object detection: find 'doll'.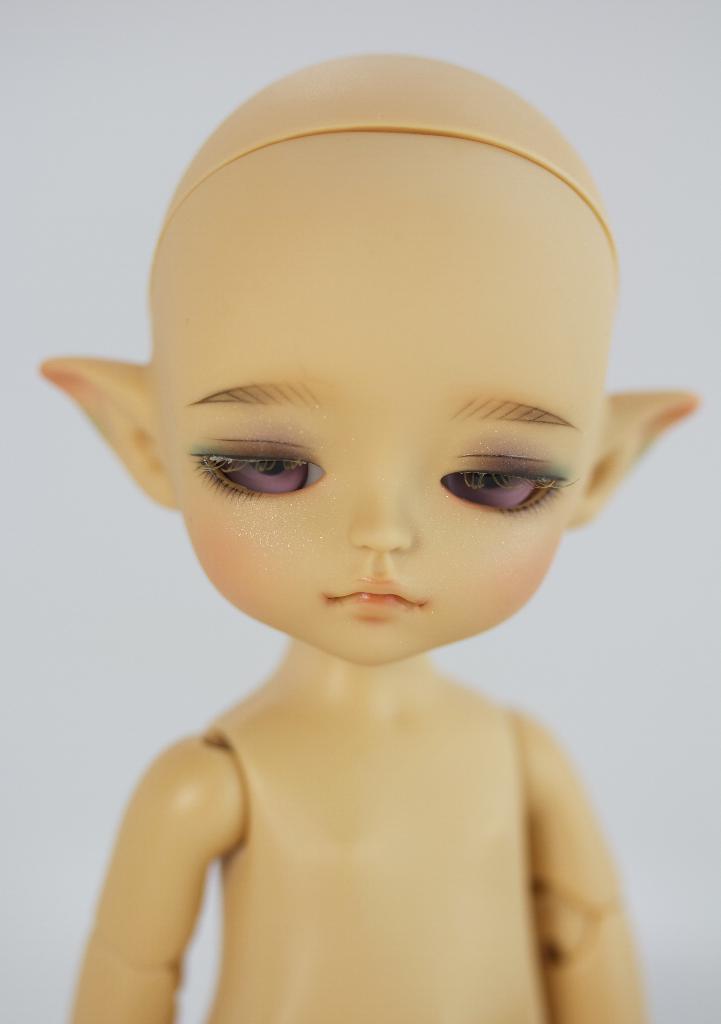
[x1=24, y1=31, x2=687, y2=1000].
